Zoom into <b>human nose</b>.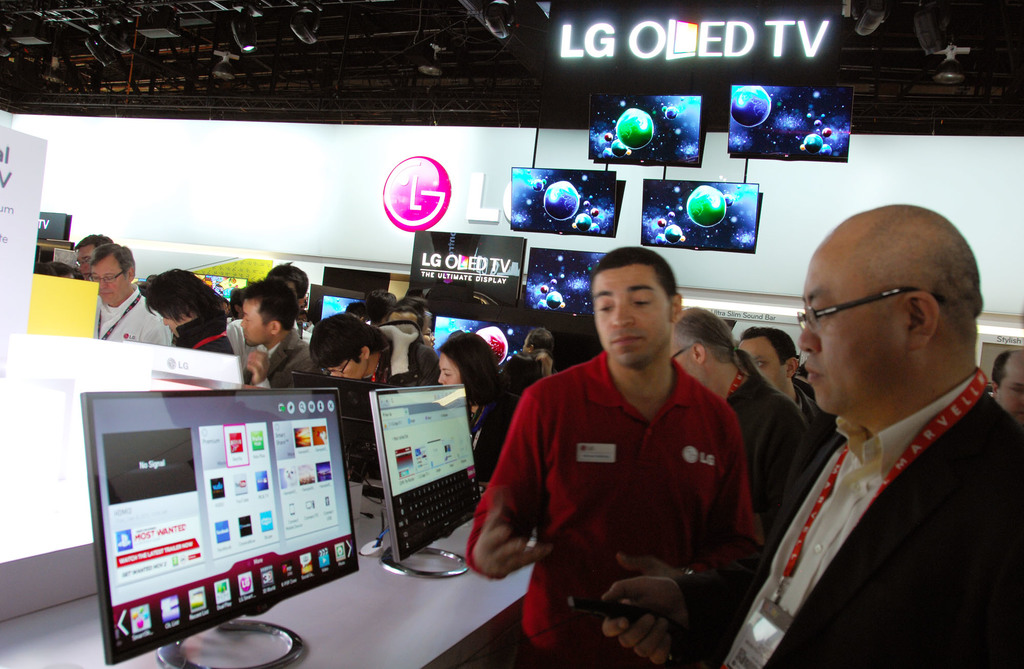
Zoom target: (left=161, top=316, right=170, bottom=328).
